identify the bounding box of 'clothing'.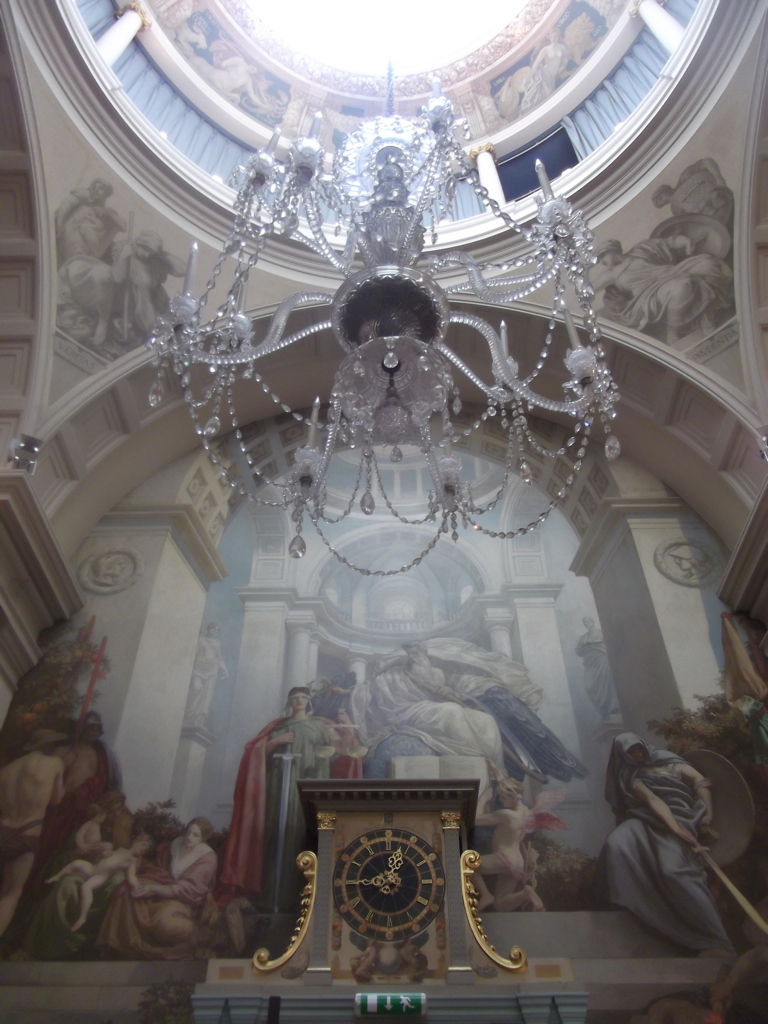
bbox=(19, 852, 108, 966).
